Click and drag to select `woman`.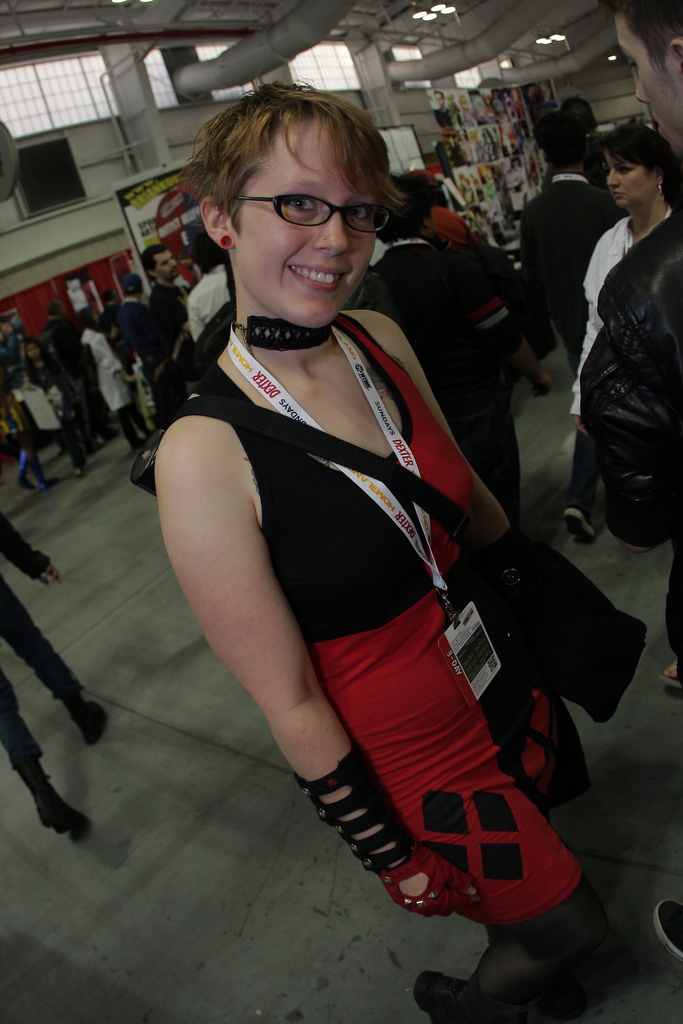
Selection: 131,60,551,973.
